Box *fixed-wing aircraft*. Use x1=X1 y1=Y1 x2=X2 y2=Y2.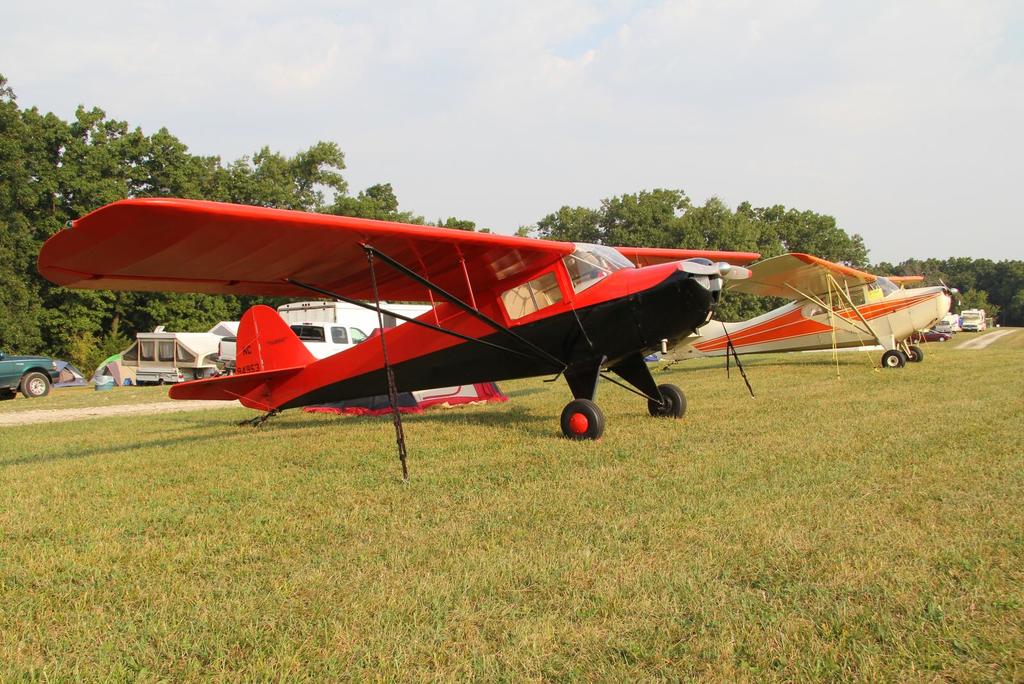
x1=683 y1=247 x2=964 y2=371.
